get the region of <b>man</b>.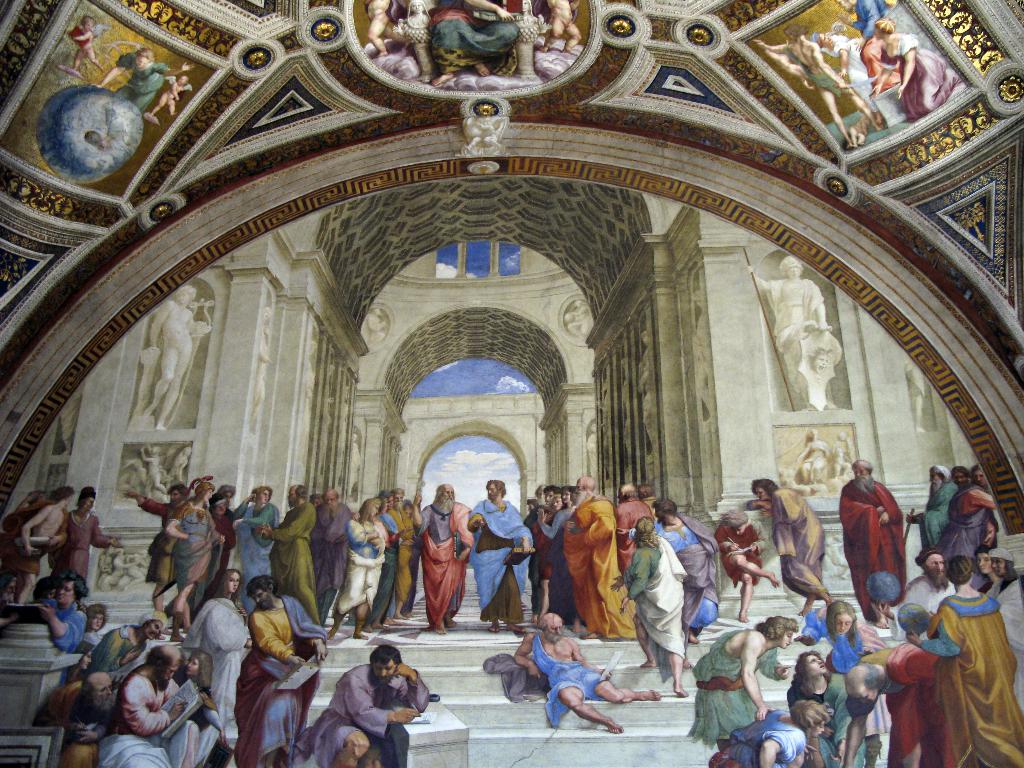
232/573/332/767.
